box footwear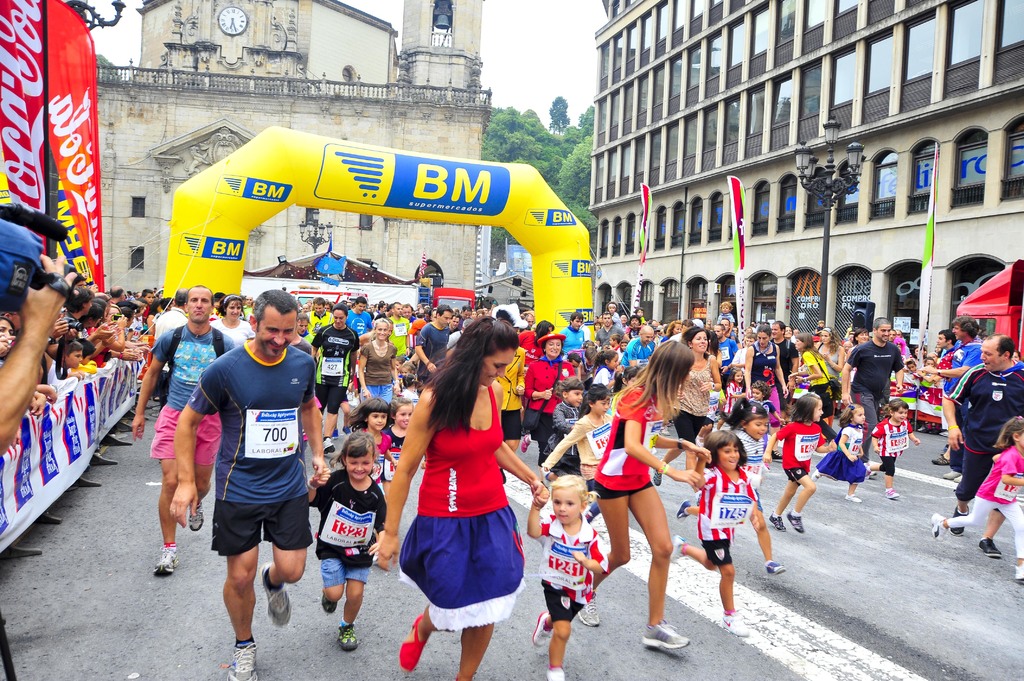
530 610 551 648
